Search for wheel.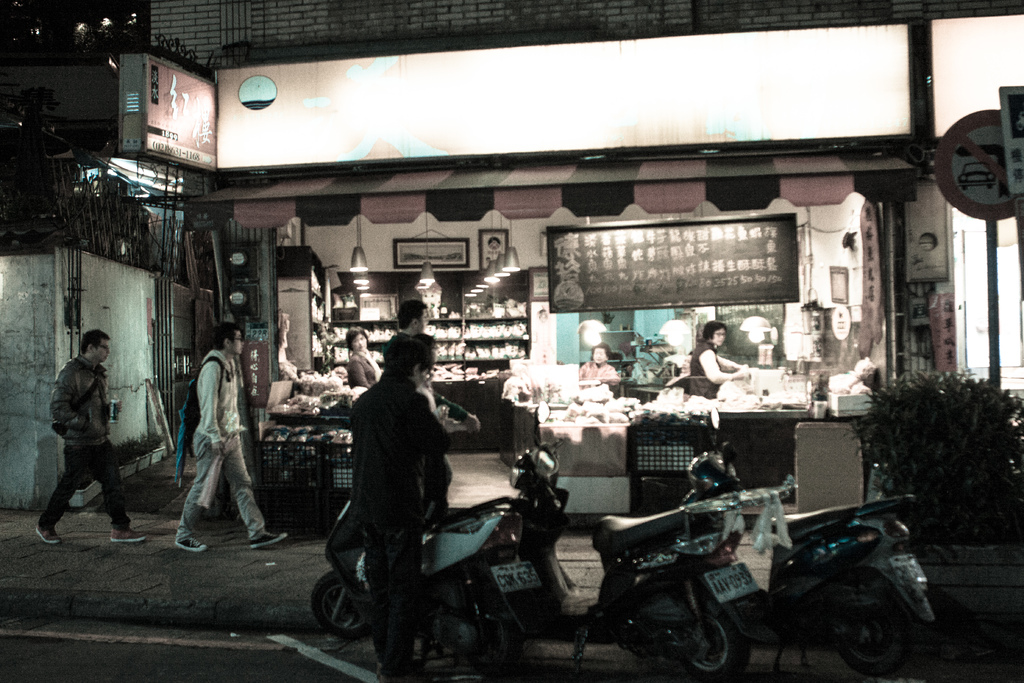
Found at box=[680, 594, 751, 682].
